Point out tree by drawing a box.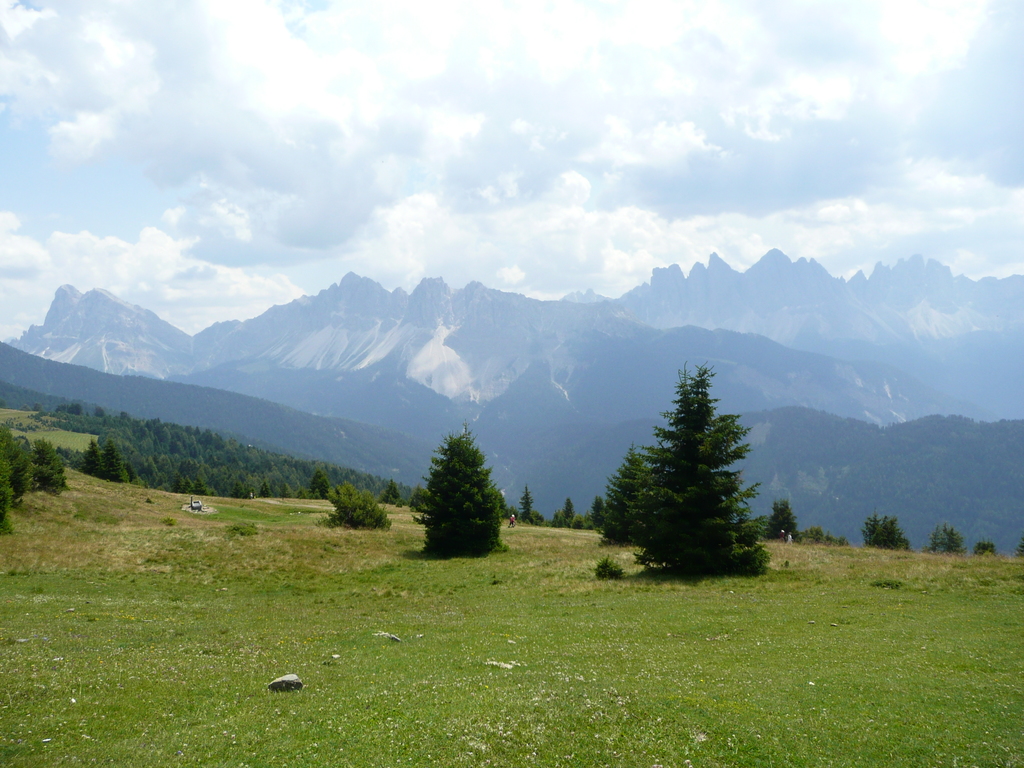
517:482:534:525.
